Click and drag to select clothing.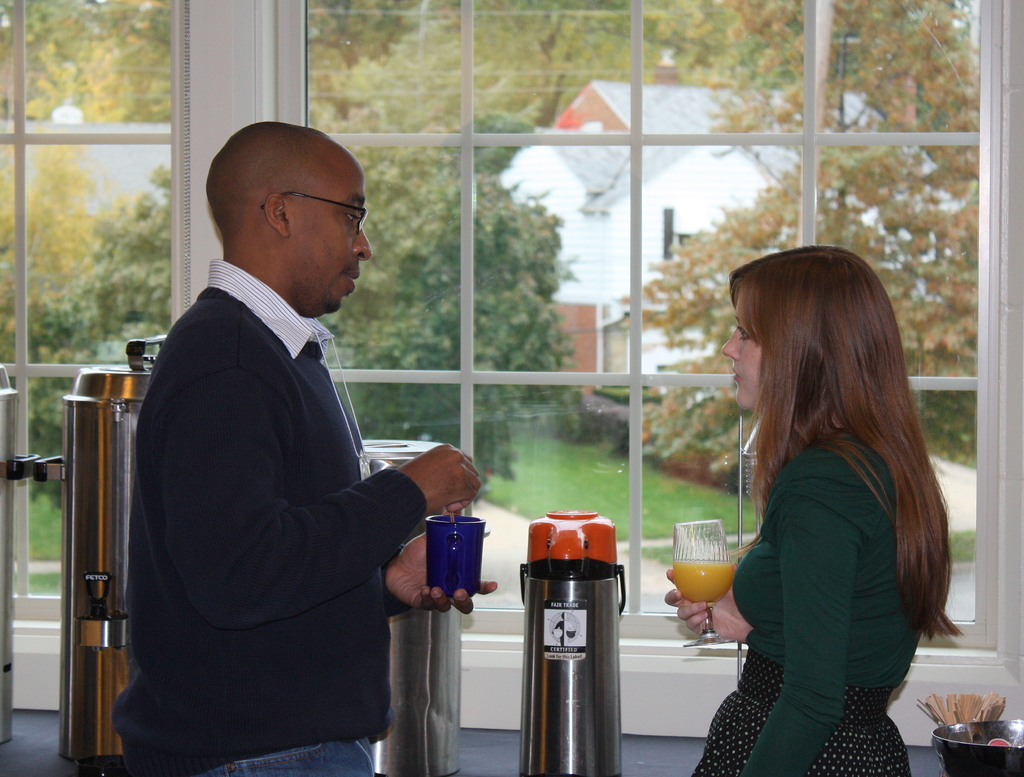
Selection: region(691, 422, 913, 776).
